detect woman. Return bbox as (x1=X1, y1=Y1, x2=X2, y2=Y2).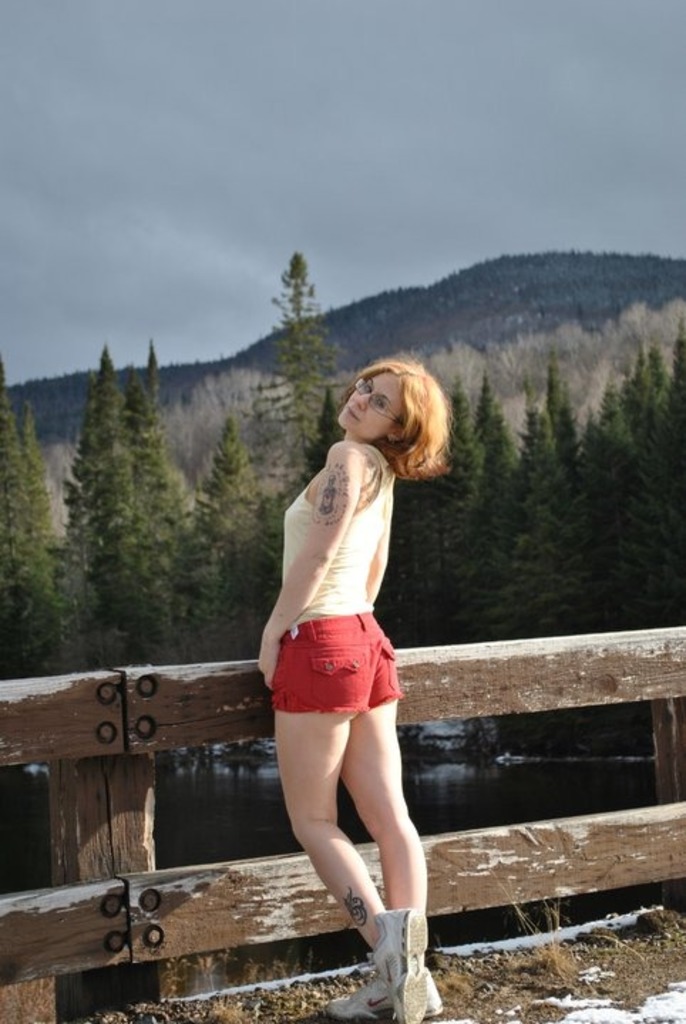
(x1=243, y1=348, x2=454, y2=961).
